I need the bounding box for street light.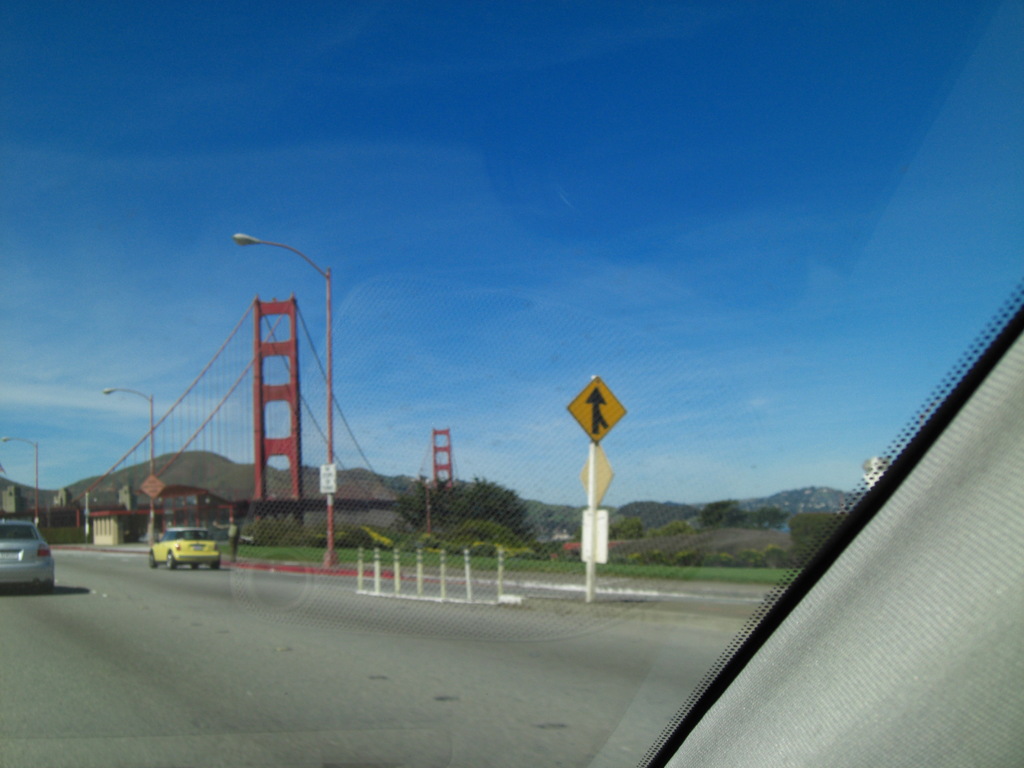
Here it is: Rect(102, 385, 159, 543).
